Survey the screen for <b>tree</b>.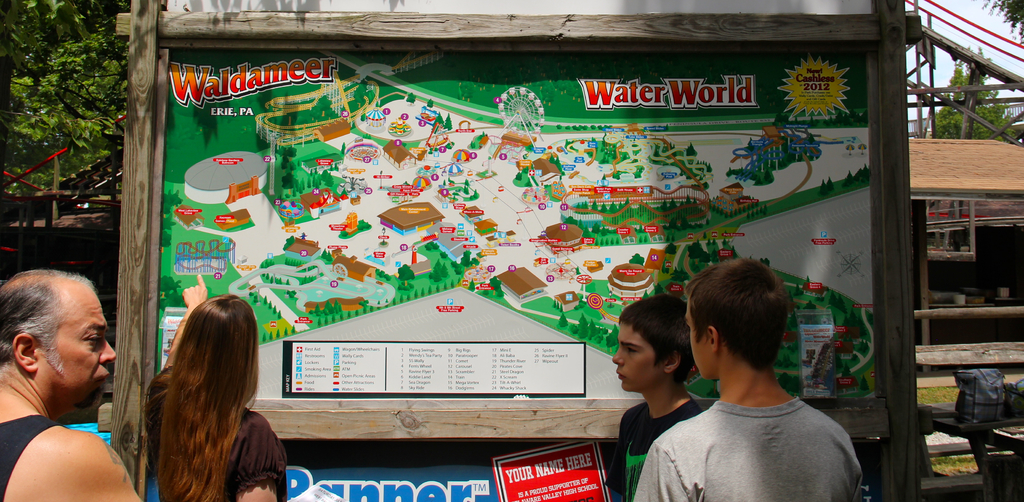
Survey found: (left=804, top=272, right=813, bottom=282).
